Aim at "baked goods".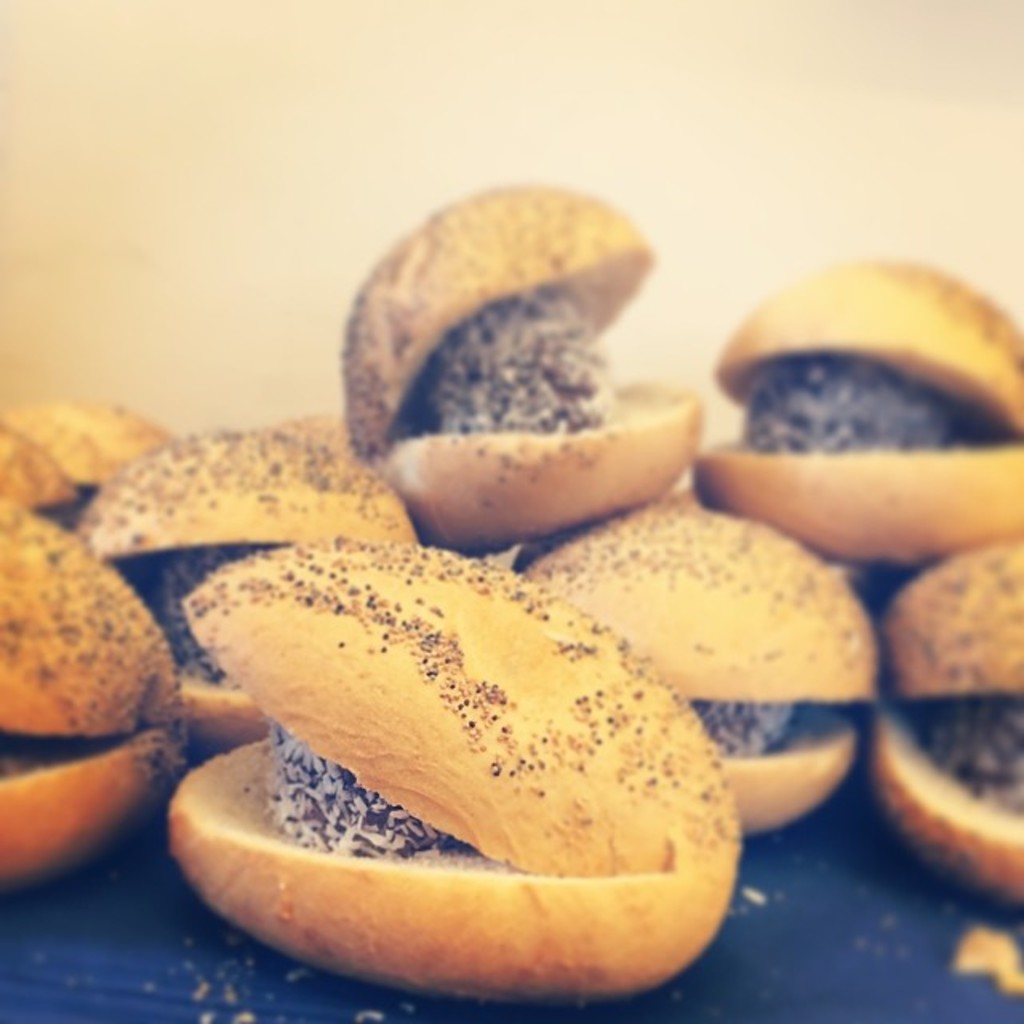
Aimed at bbox=(66, 414, 419, 747).
